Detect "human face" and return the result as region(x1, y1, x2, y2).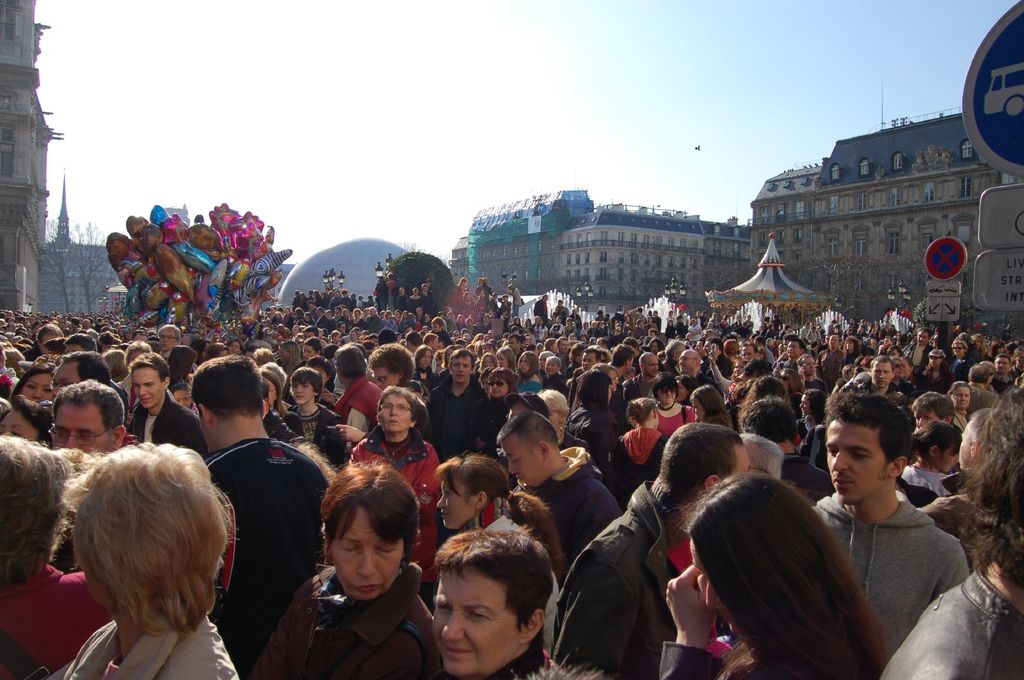
region(916, 333, 929, 344).
